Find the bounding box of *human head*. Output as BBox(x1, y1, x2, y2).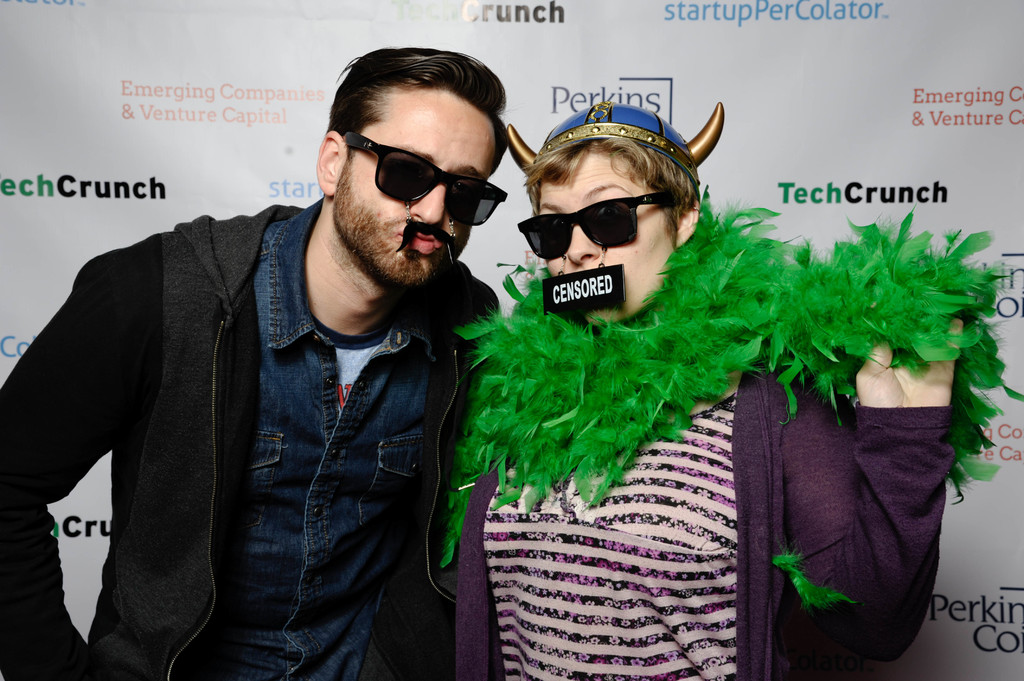
BBox(524, 101, 710, 328).
